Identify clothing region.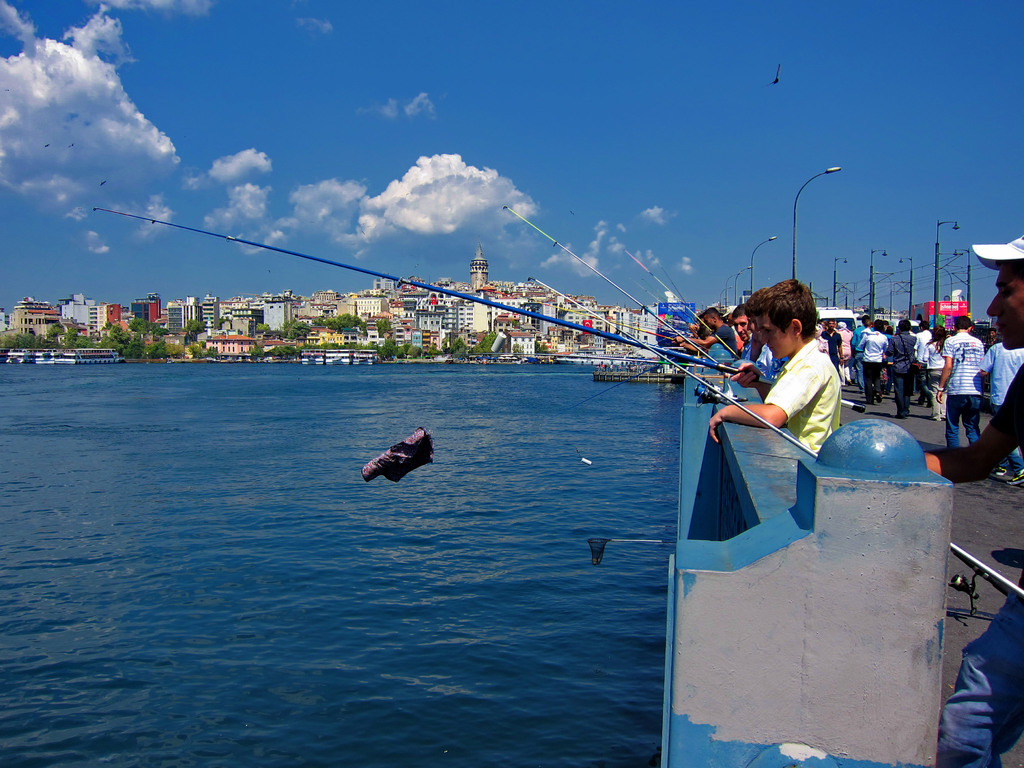
Region: bbox(990, 343, 1023, 451).
